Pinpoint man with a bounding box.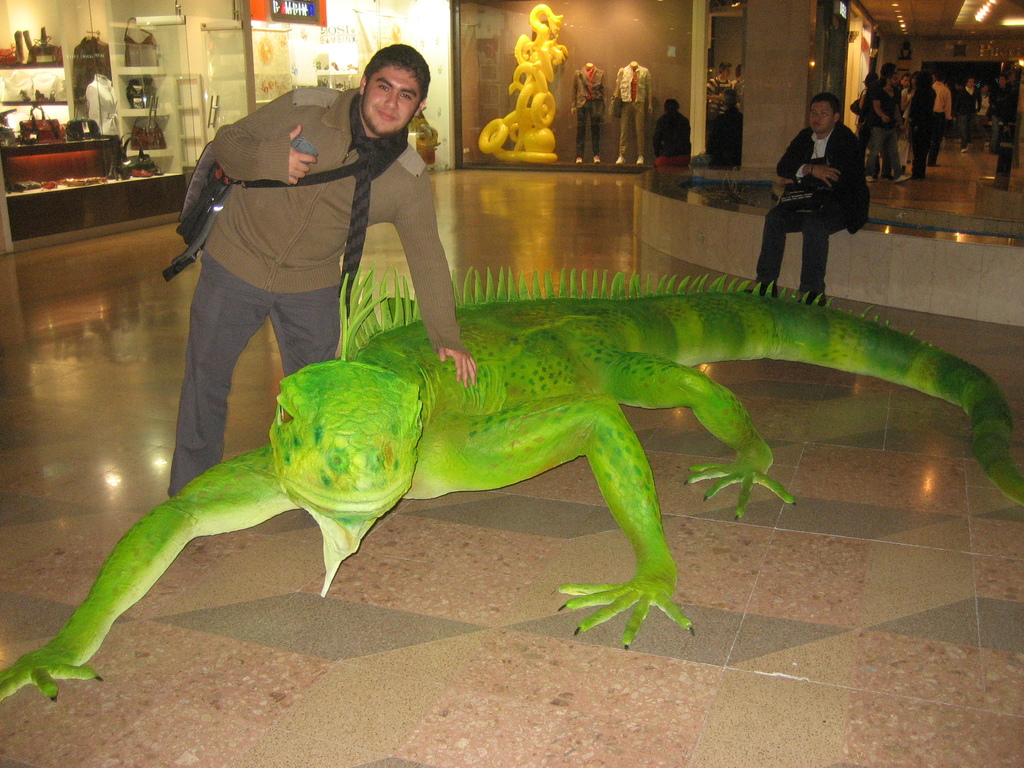
rect(954, 77, 984, 153).
